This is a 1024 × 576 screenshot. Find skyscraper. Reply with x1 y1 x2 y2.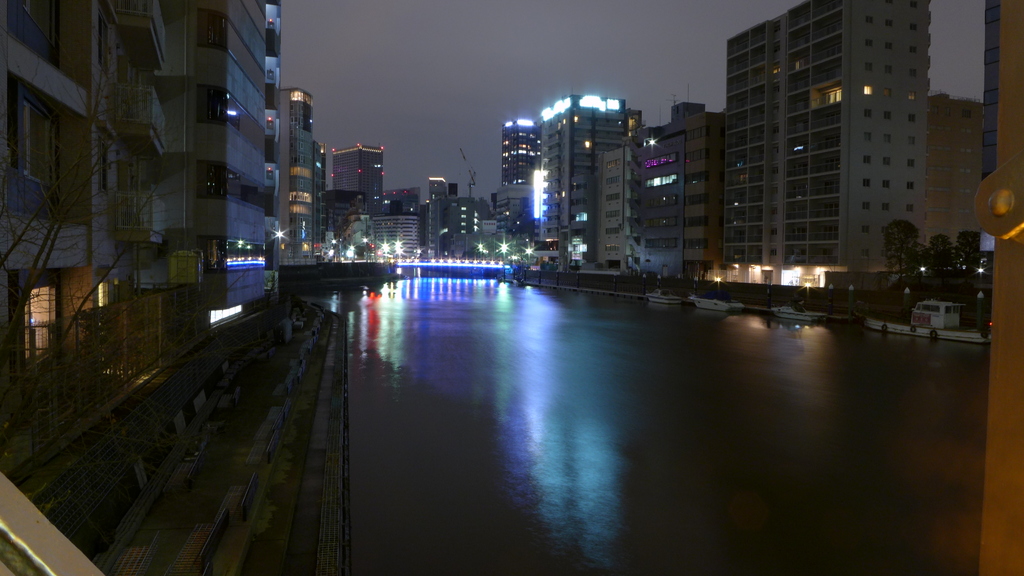
700 1 963 296.
